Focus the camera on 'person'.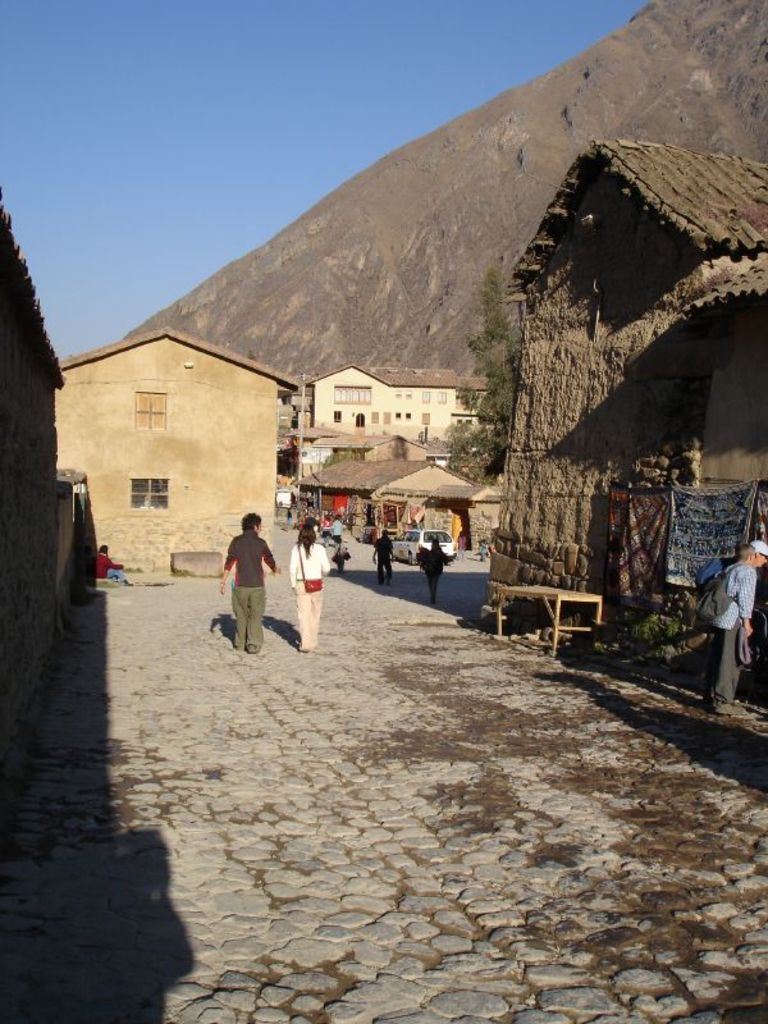
Focus region: (288,517,338,648).
